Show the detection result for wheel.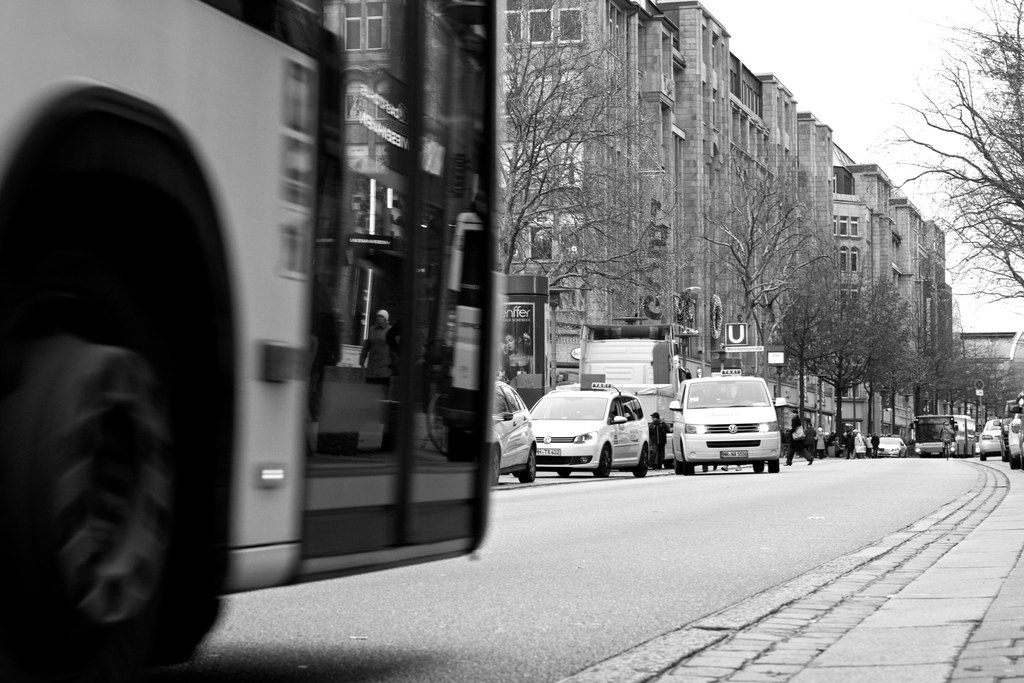
(x1=751, y1=465, x2=764, y2=473).
